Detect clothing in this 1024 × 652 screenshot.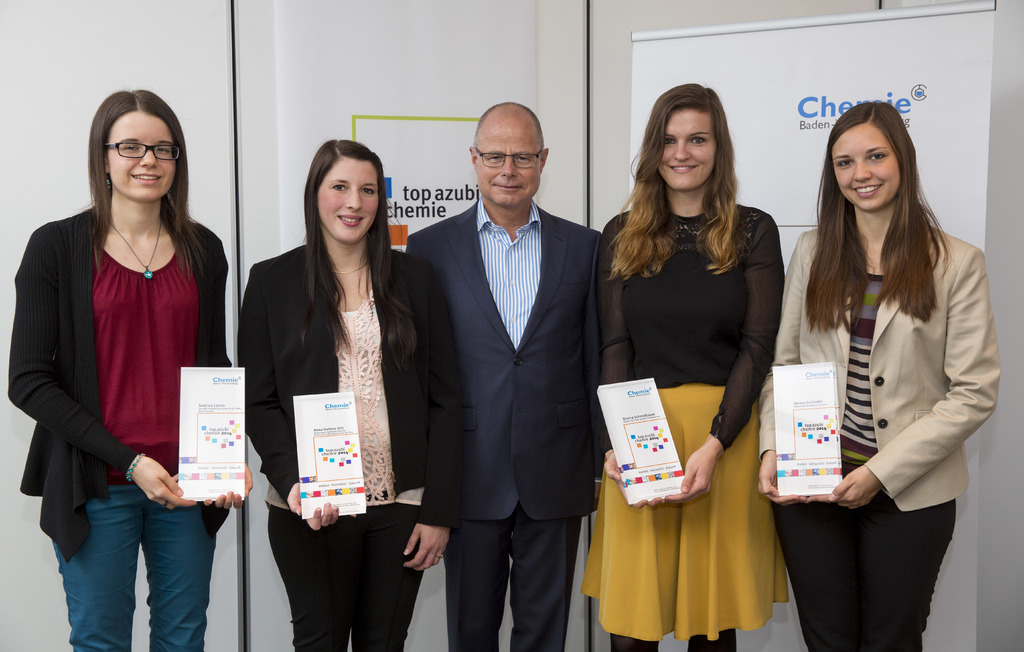
Detection: (left=760, top=217, right=995, bottom=651).
